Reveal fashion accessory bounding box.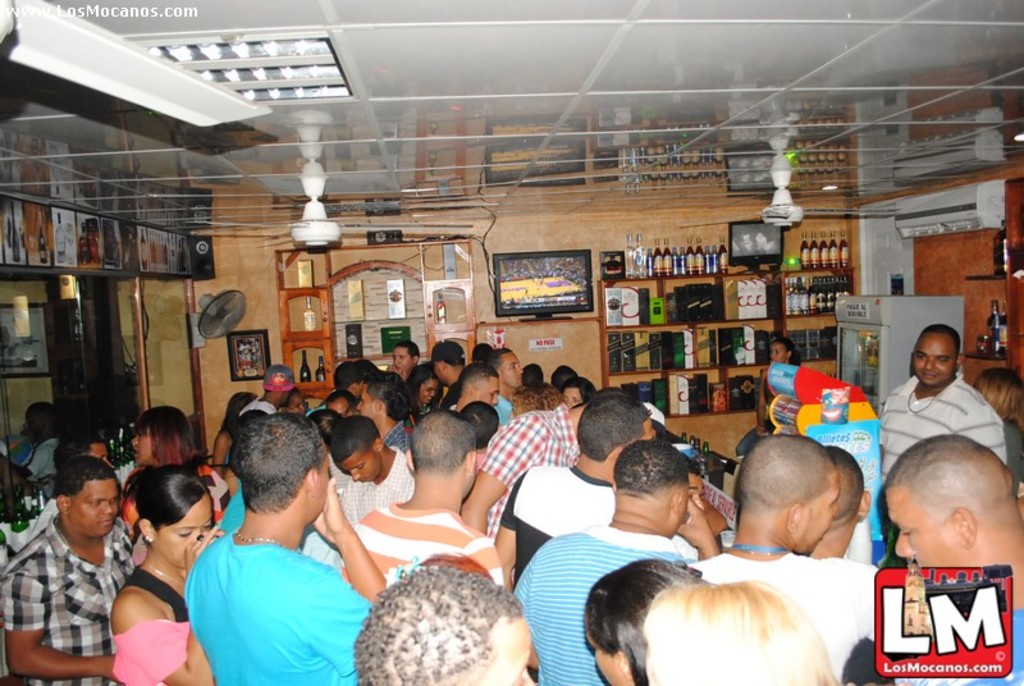
Revealed: <box>146,535,152,540</box>.
